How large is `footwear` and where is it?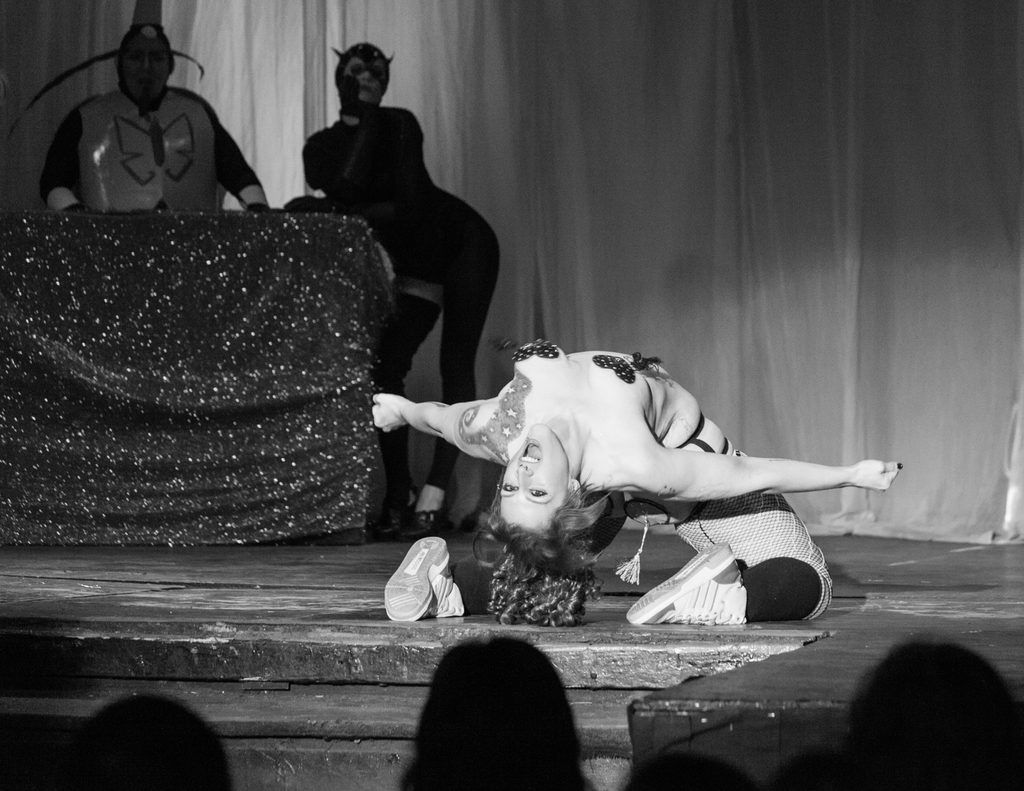
Bounding box: left=390, top=536, right=445, bottom=623.
